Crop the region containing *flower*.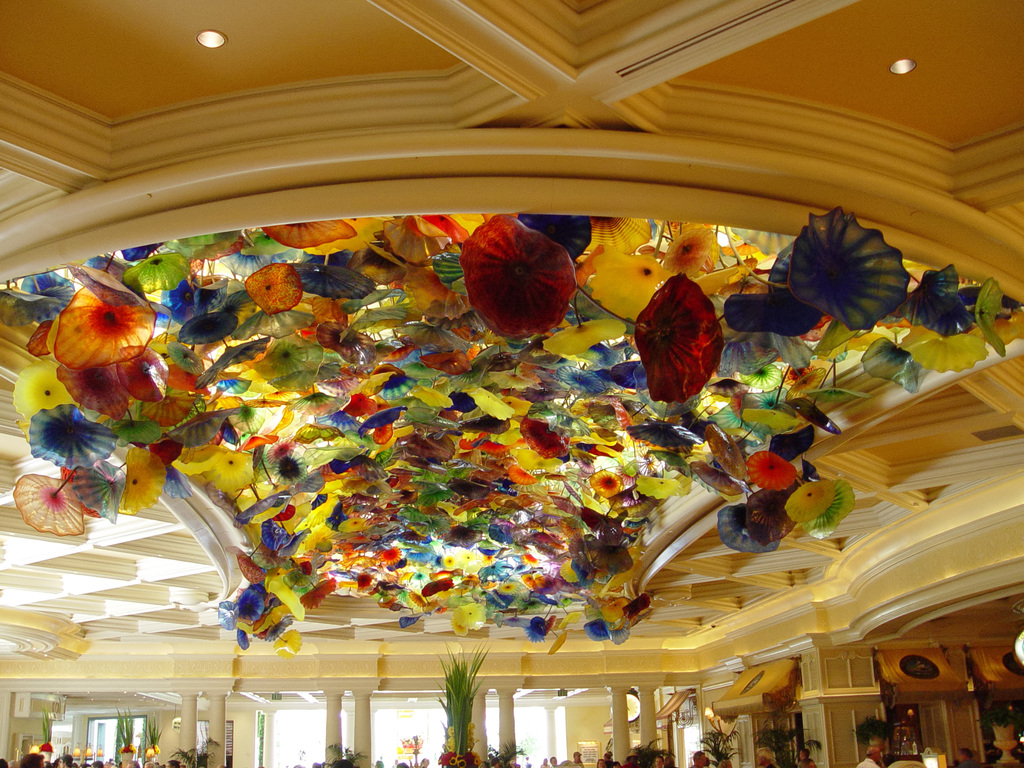
Crop region: bbox(467, 722, 476, 751).
